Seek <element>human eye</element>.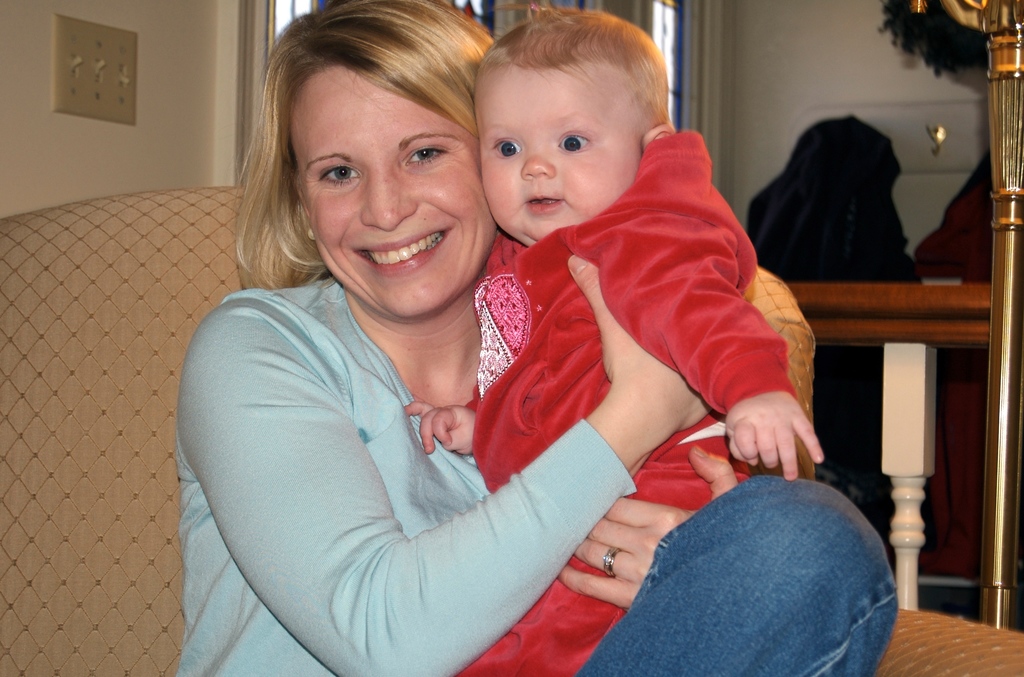
box=[317, 161, 360, 192].
